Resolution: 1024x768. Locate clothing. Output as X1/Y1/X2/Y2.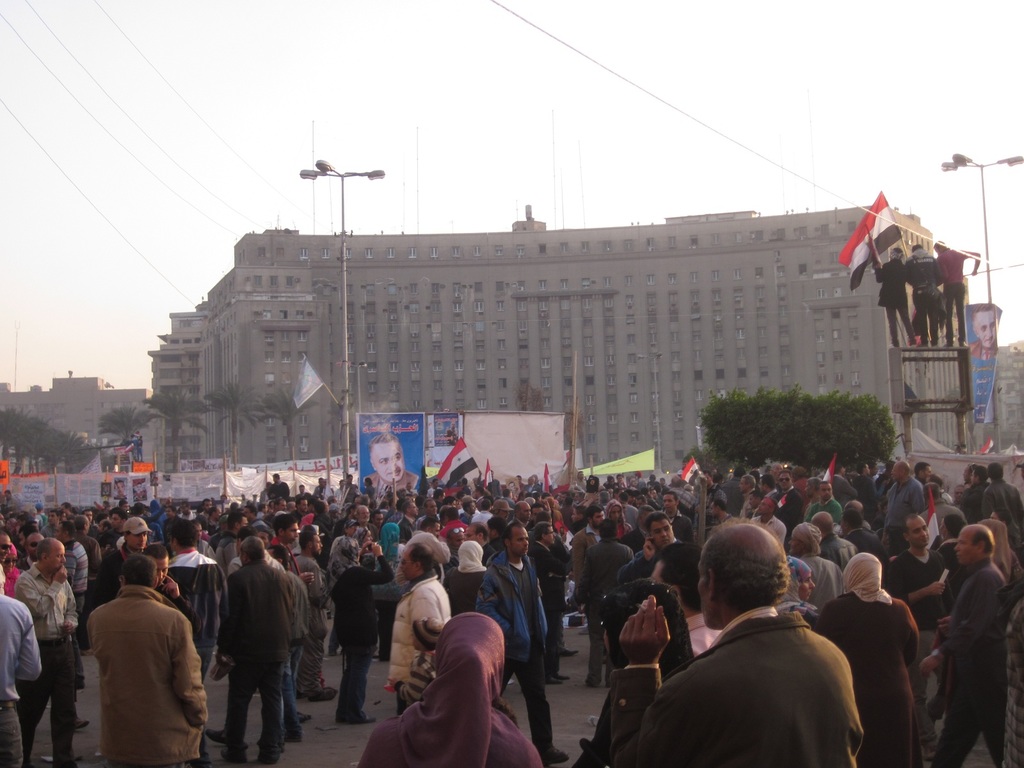
620/538/678/582.
